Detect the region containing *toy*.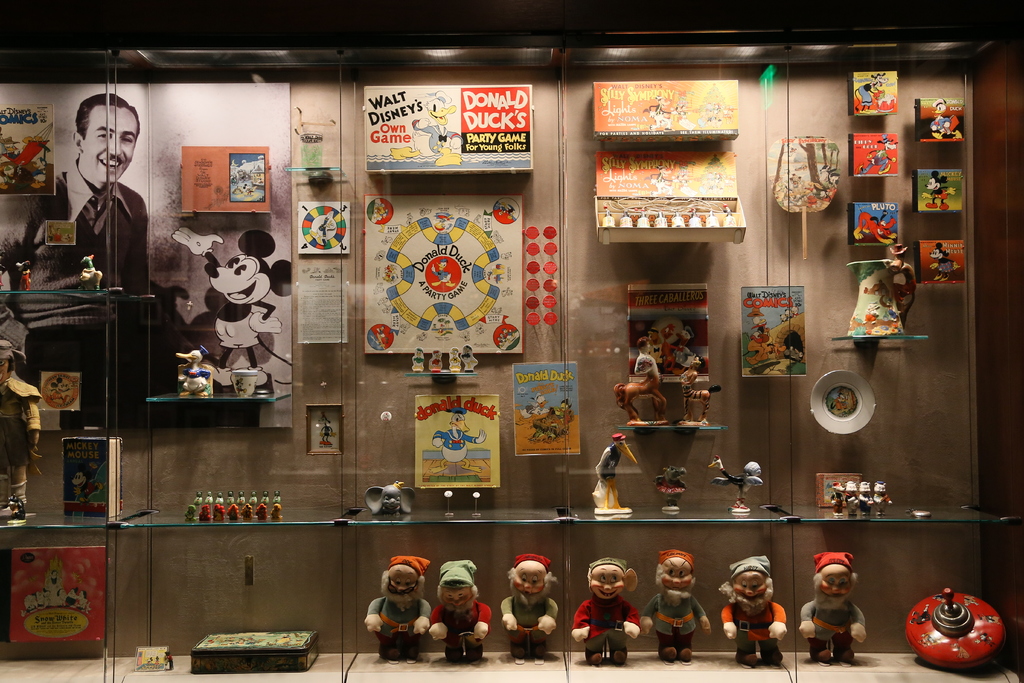
region(225, 493, 240, 518).
